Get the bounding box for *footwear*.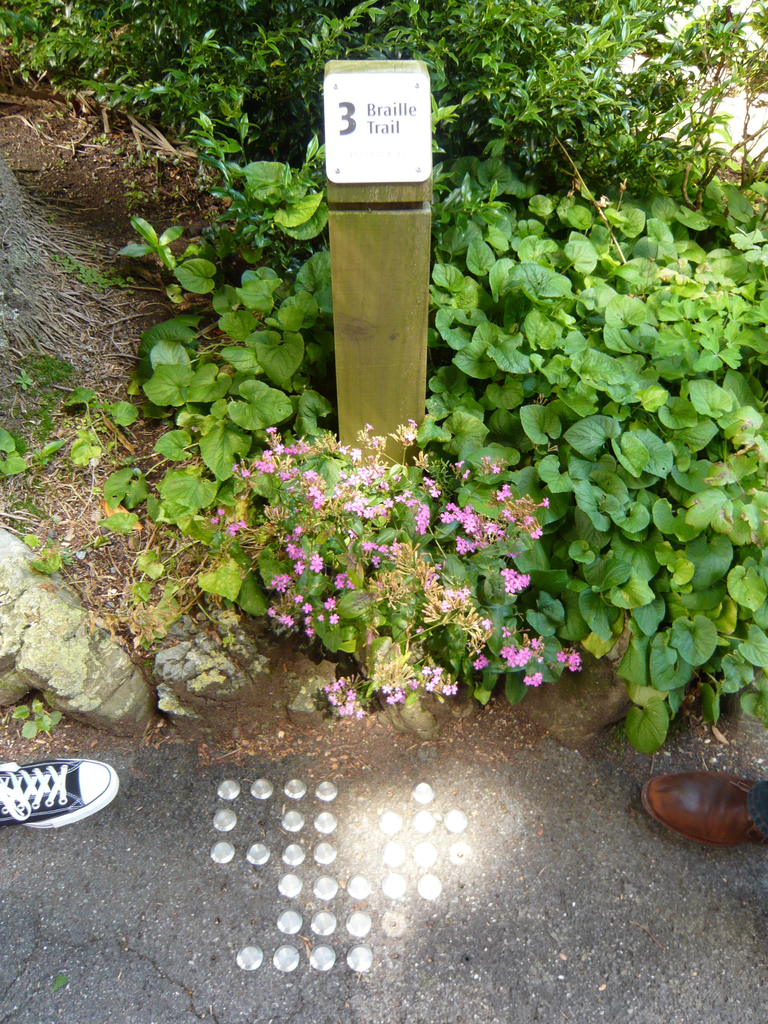
pyautogui.locateOnScreen(0, 760, 119, 832).
